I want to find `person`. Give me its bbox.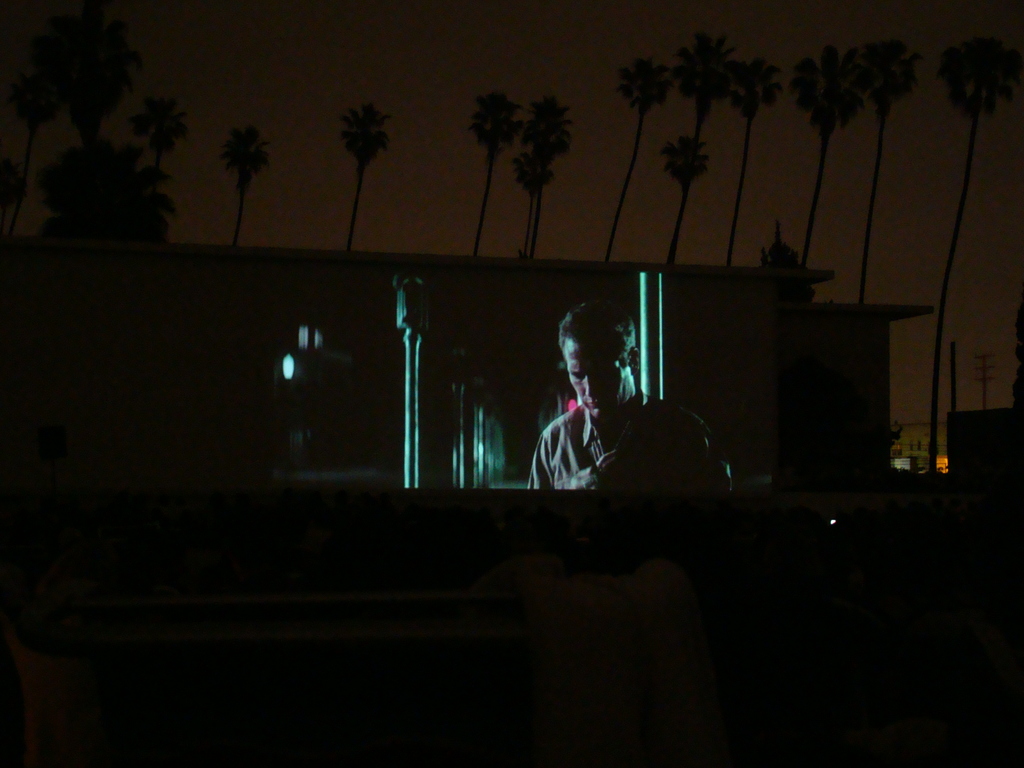
(529,299,733,490).
